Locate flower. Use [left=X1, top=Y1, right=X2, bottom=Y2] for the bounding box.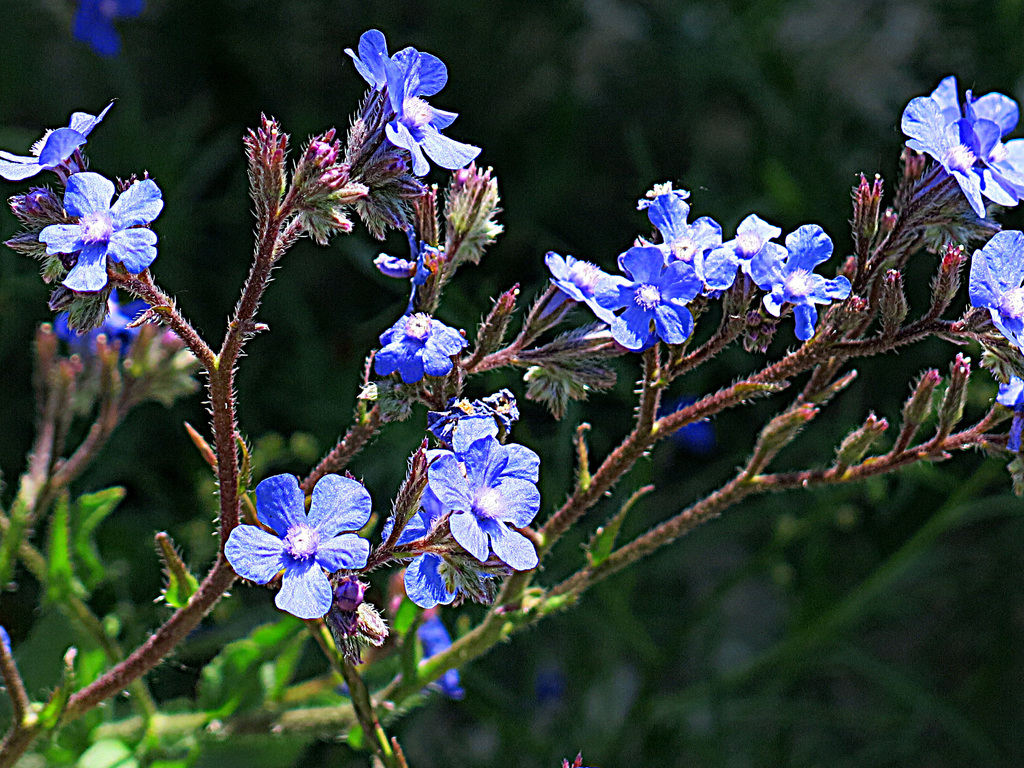
[left=369, top=310, right=470, bottom=387].
